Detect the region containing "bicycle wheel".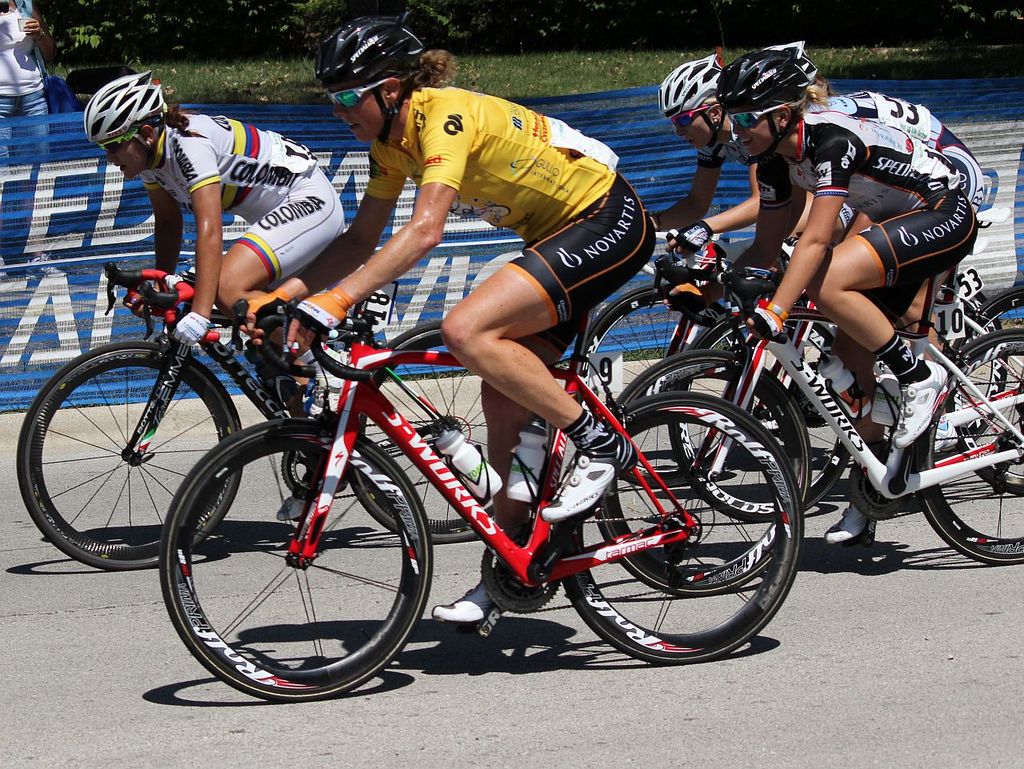
[949, 286, 1023, 498].
